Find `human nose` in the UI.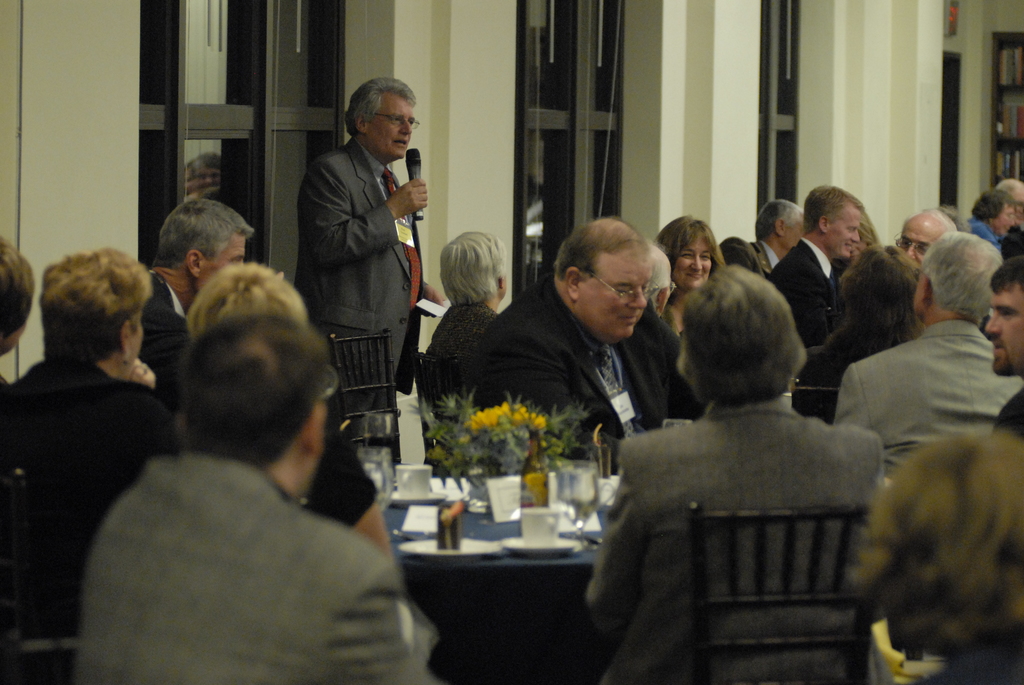
UI element at (906,246,911,258).
